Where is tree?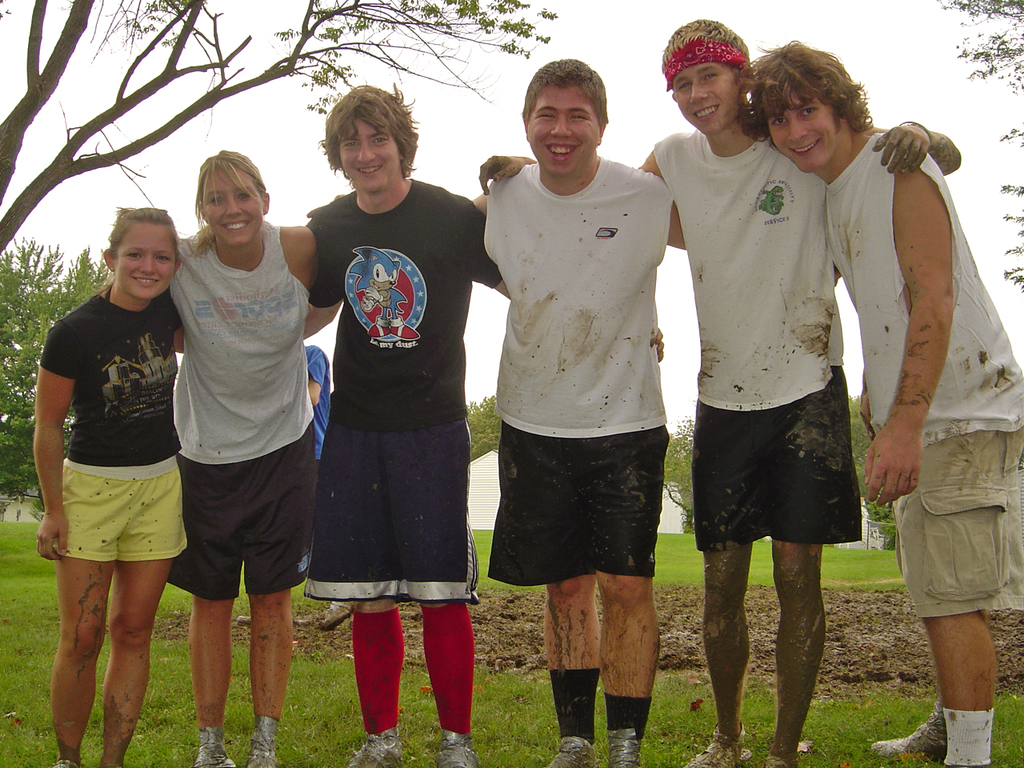
select_region(936, 0, 1023, 294).
